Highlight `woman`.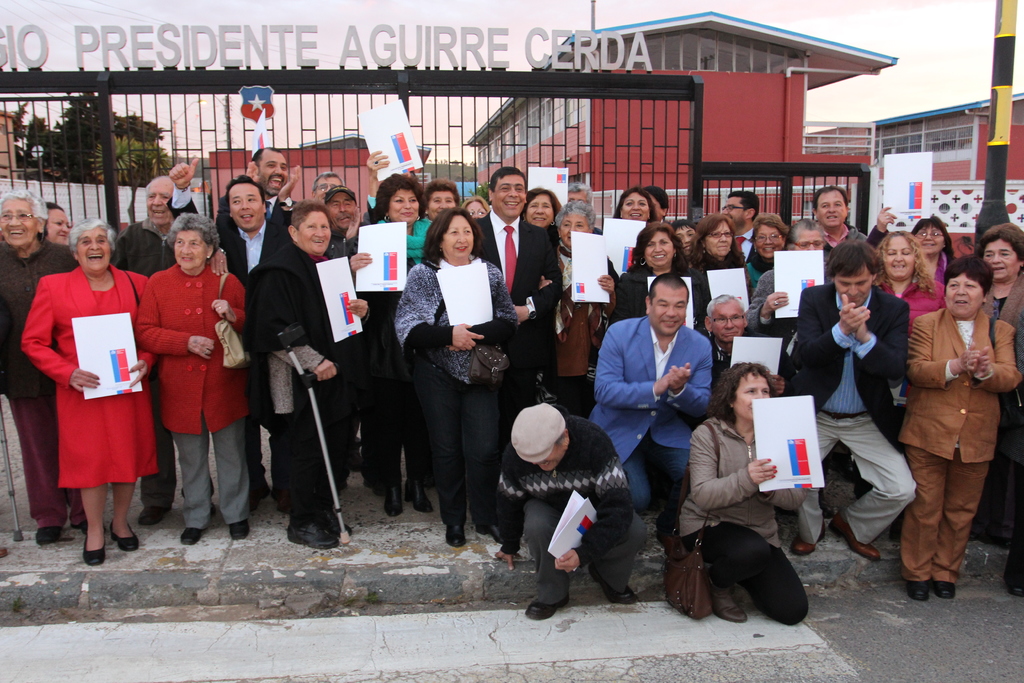
Highlighted region: left=744, top=212, right=796, bottom=281.
